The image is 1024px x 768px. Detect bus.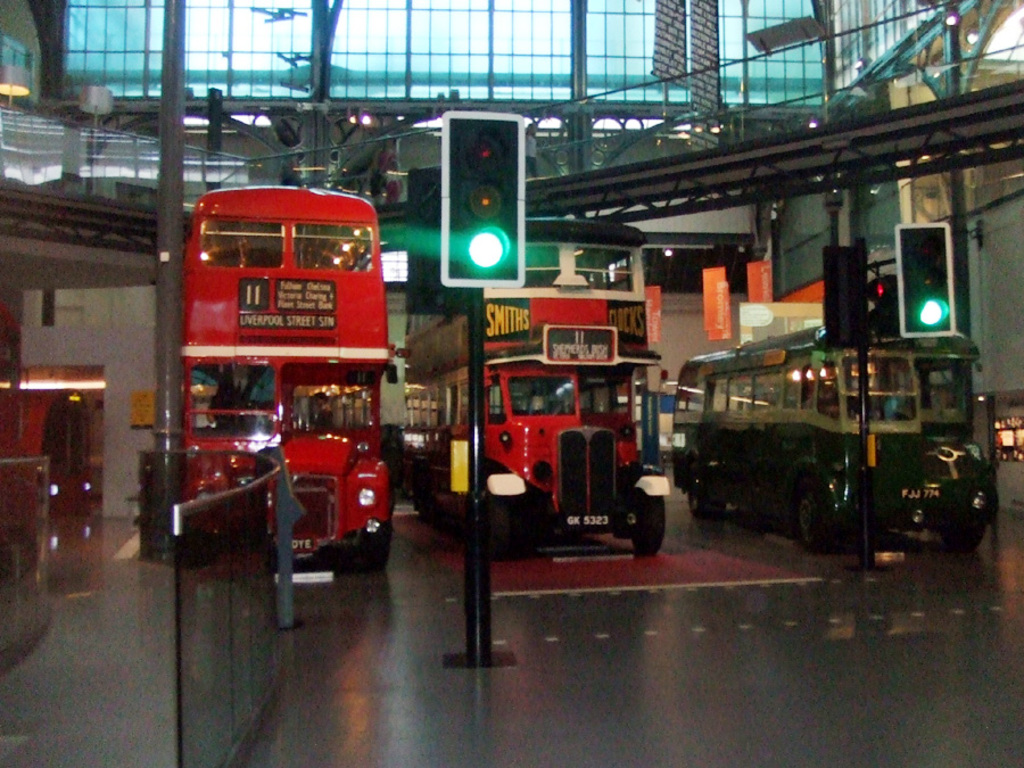
Detection: rect(671, 320, 986, 552).
